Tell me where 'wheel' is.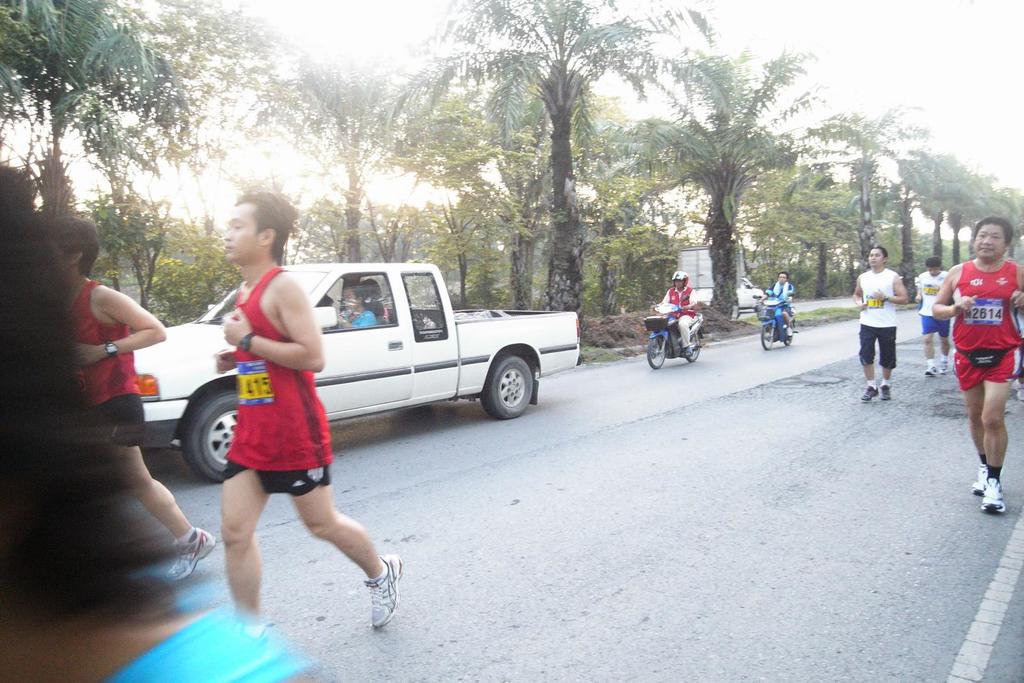
'wheel' is at (left=647, top=332, right=668, bottom=370).
